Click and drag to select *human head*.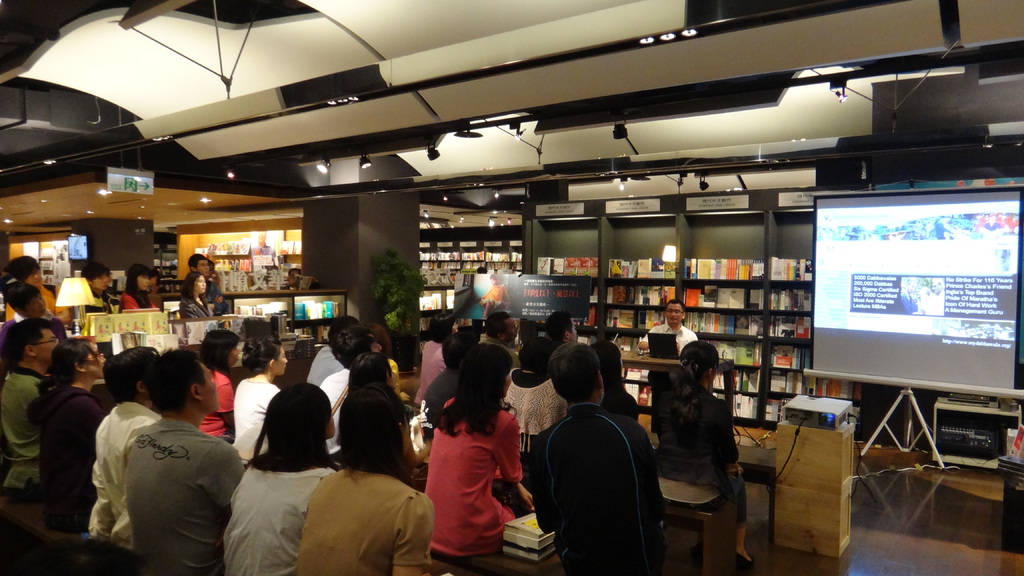
Selection: 339,385,412,456.
